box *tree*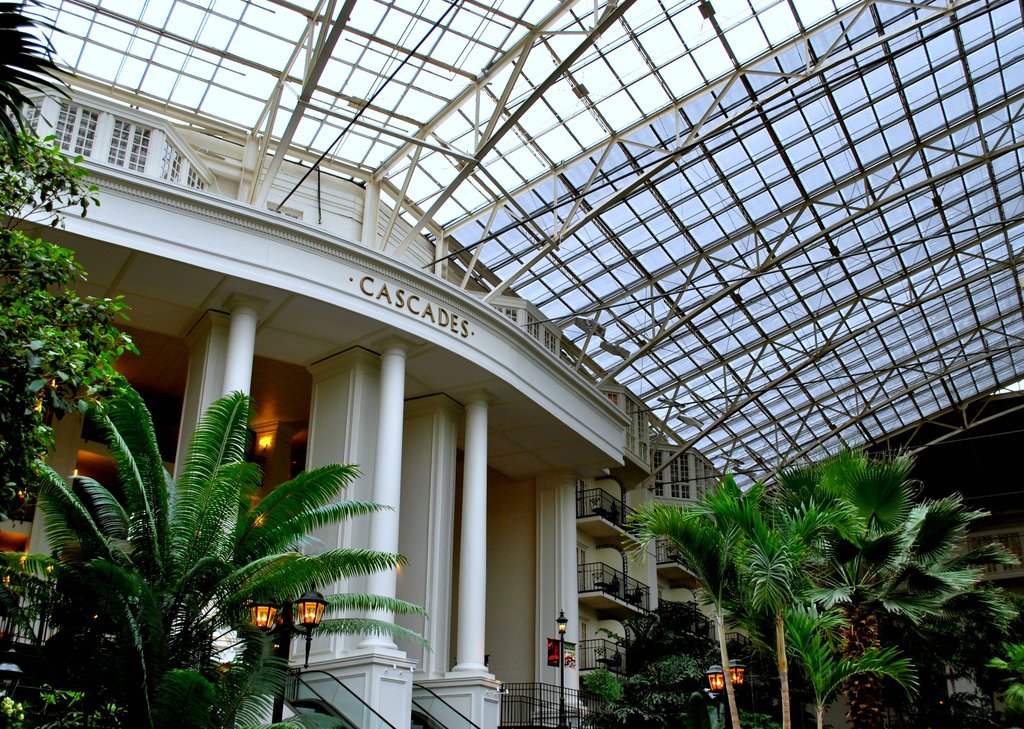
[x1=1, y1=126, x2=152, y2=423]
